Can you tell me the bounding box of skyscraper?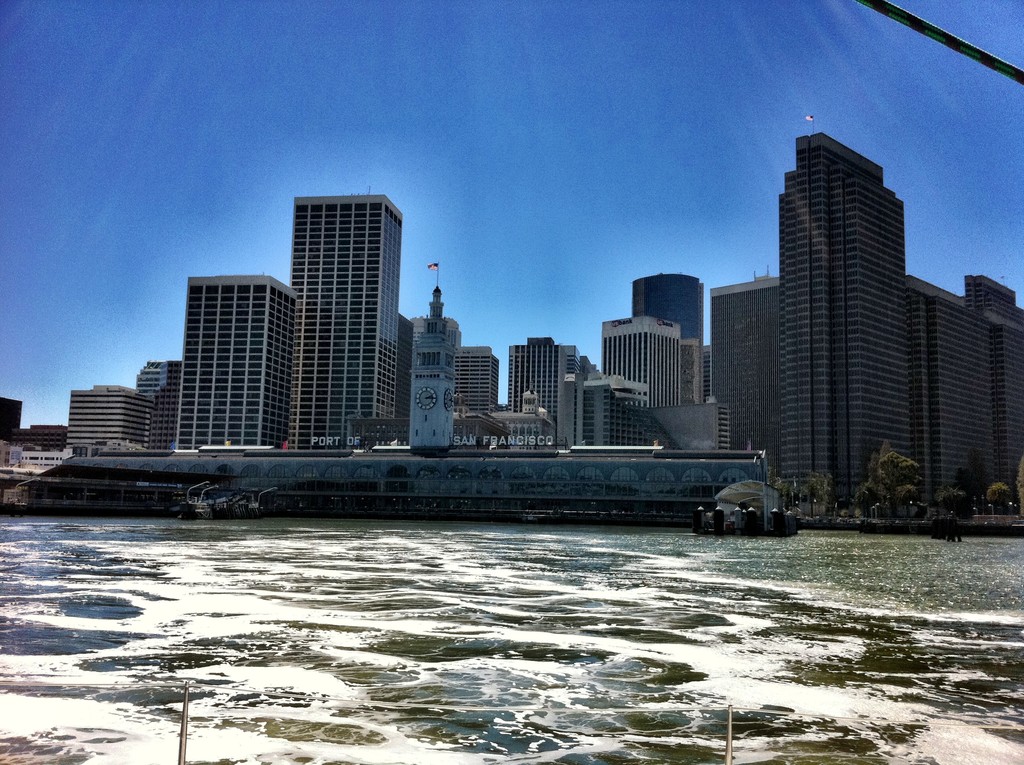
bbox=[397, 262, 460, 437].
